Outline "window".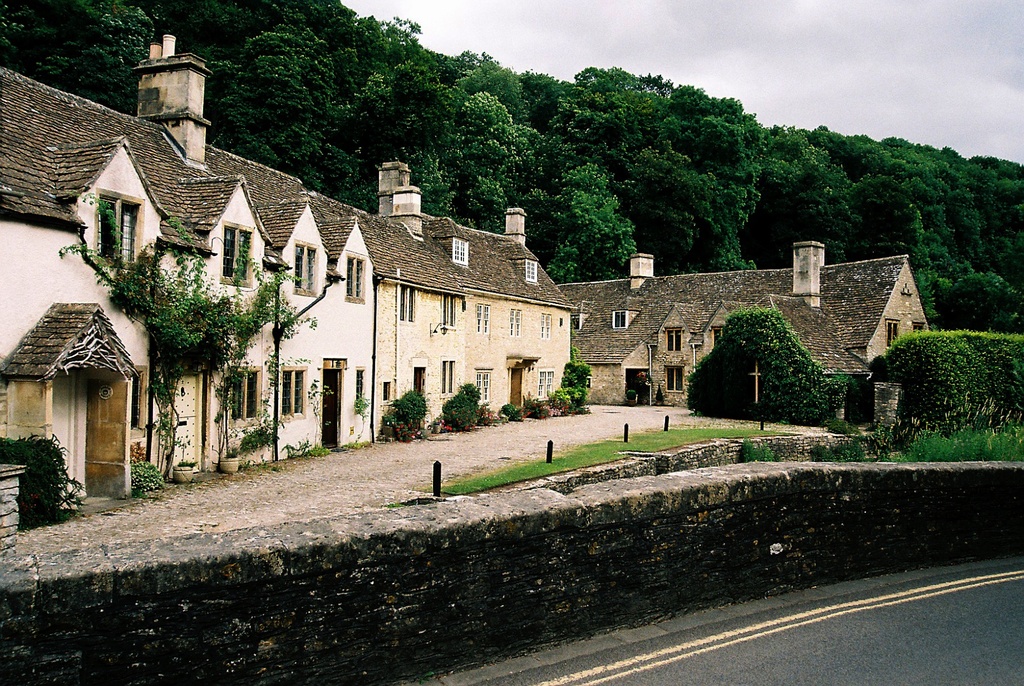
Outline: detection(439, 294, 456, 331).
